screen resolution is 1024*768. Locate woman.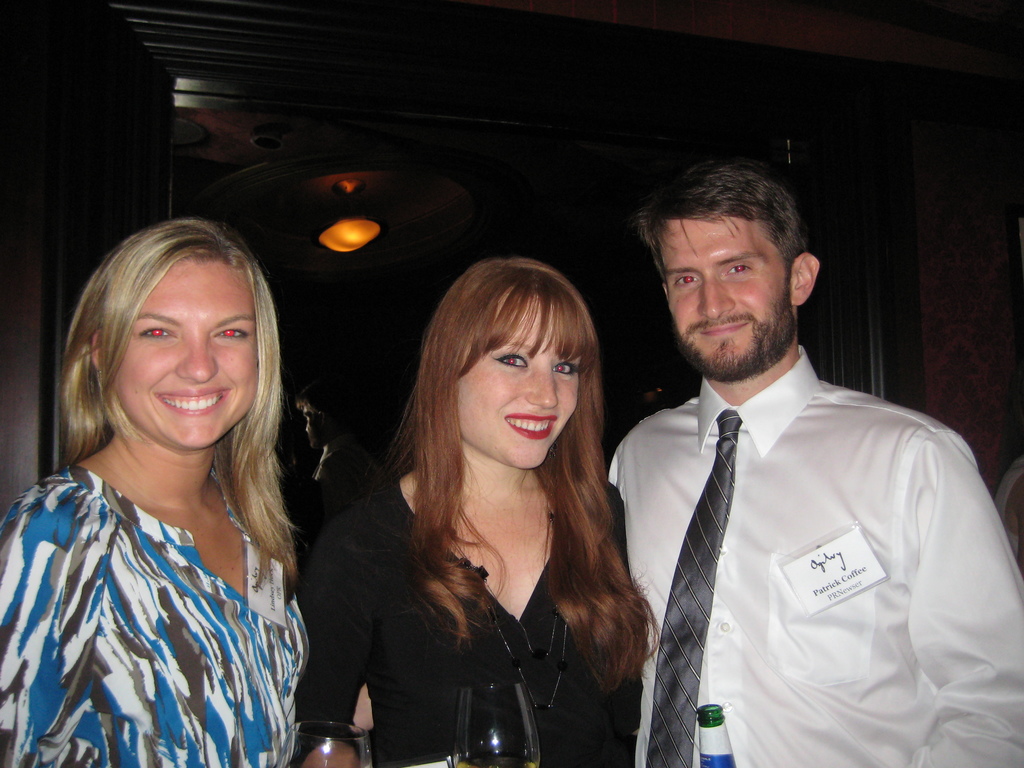
x1=348, y1=244, x2=647, y2=767.
